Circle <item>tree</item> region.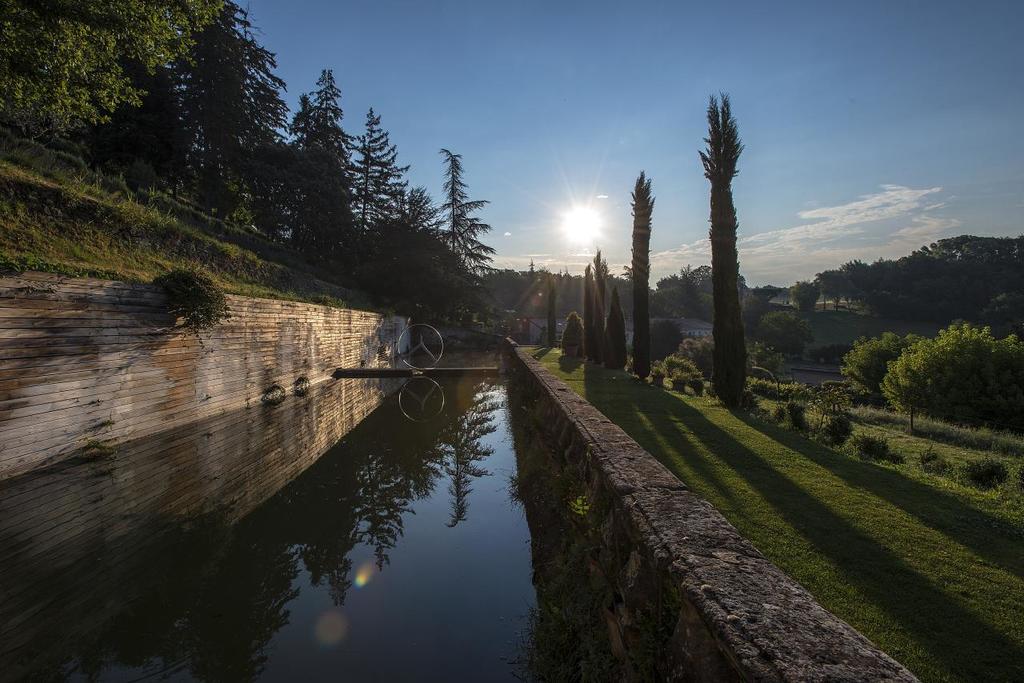
Region: Rect(755, 342, 782, 373).
